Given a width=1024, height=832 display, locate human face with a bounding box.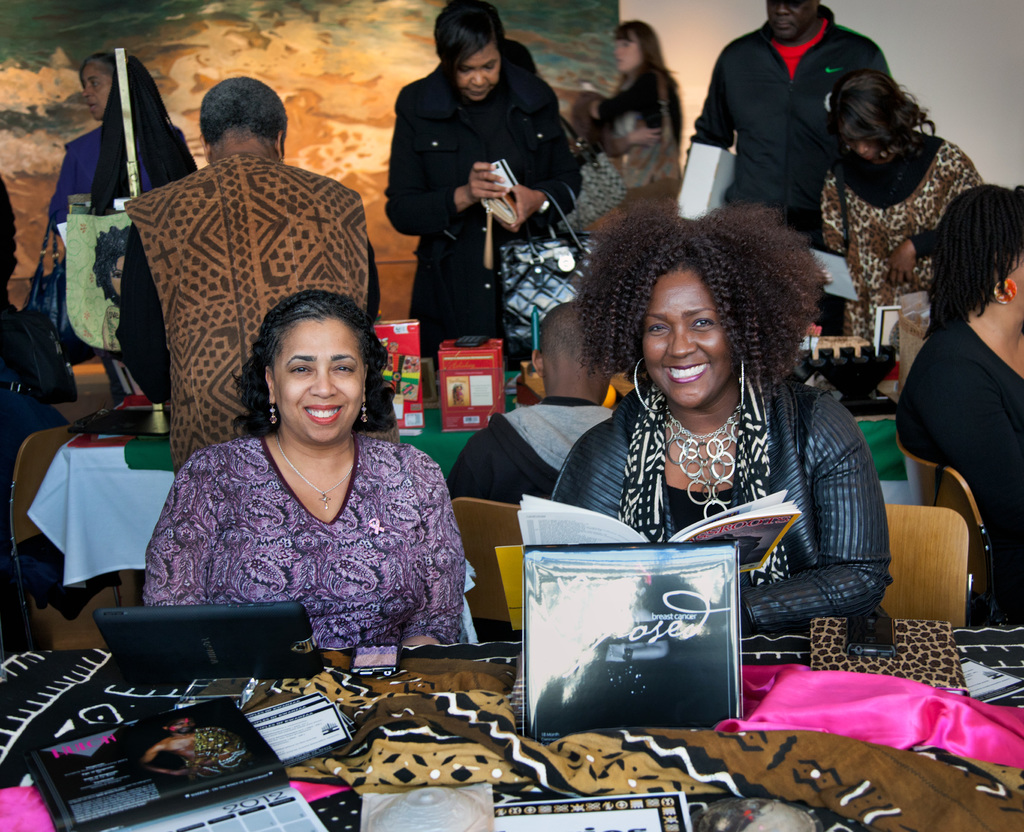
Located: {"left": 80, "top": 59, "right": 117, "bottom": 122}.
